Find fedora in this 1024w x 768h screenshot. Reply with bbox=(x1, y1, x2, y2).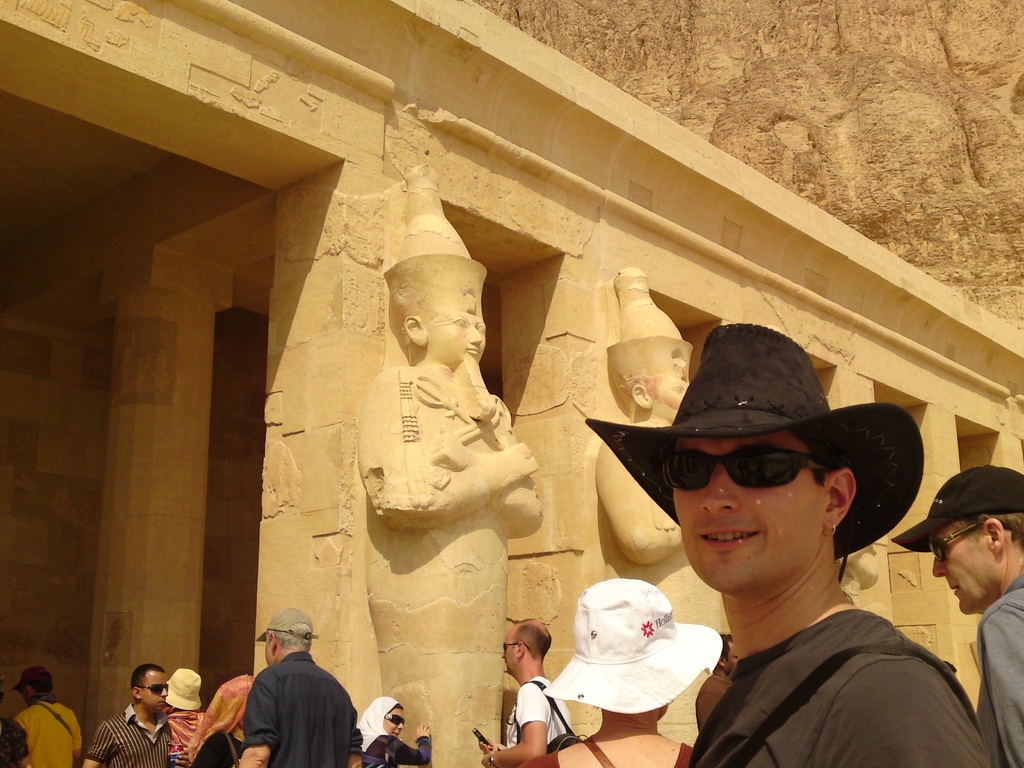
bbox=(544, 575, 719, 710).
